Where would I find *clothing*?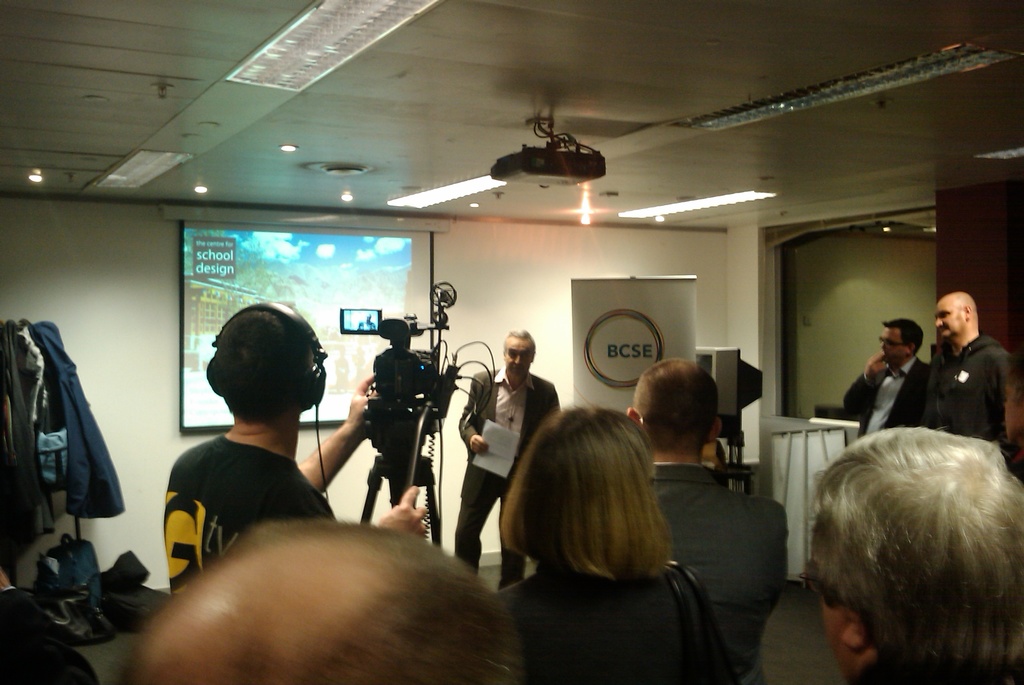
At l=459, t=373, r=550, b=474.
